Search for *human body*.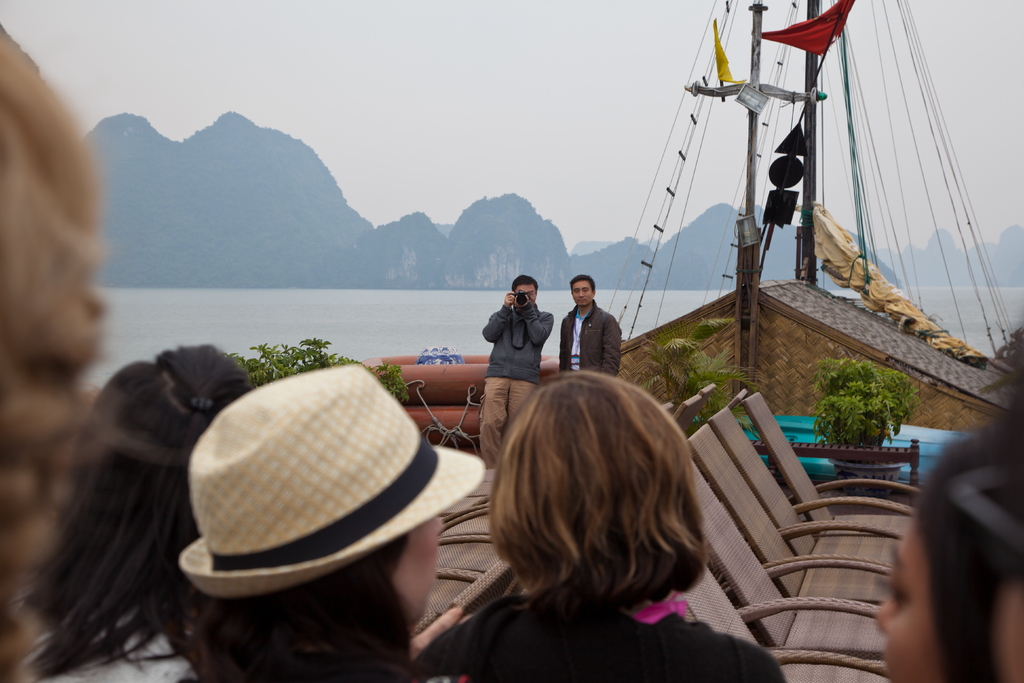
Found at box=[477, 293, 550, 473].
